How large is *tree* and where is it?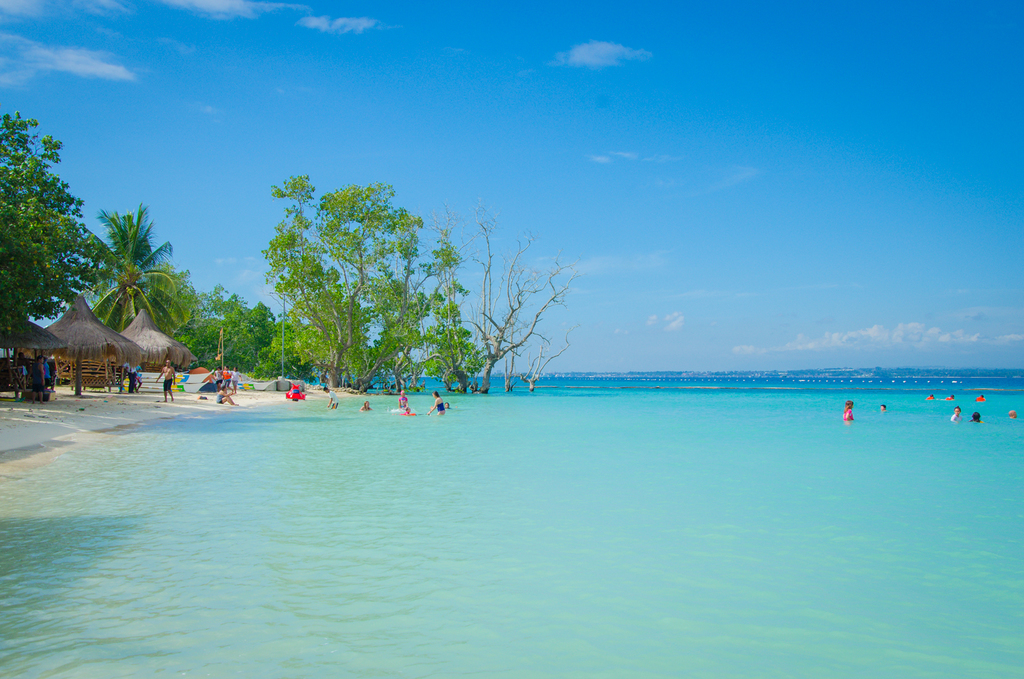
Bounding box: select_region(419, 209, 581, 394).
